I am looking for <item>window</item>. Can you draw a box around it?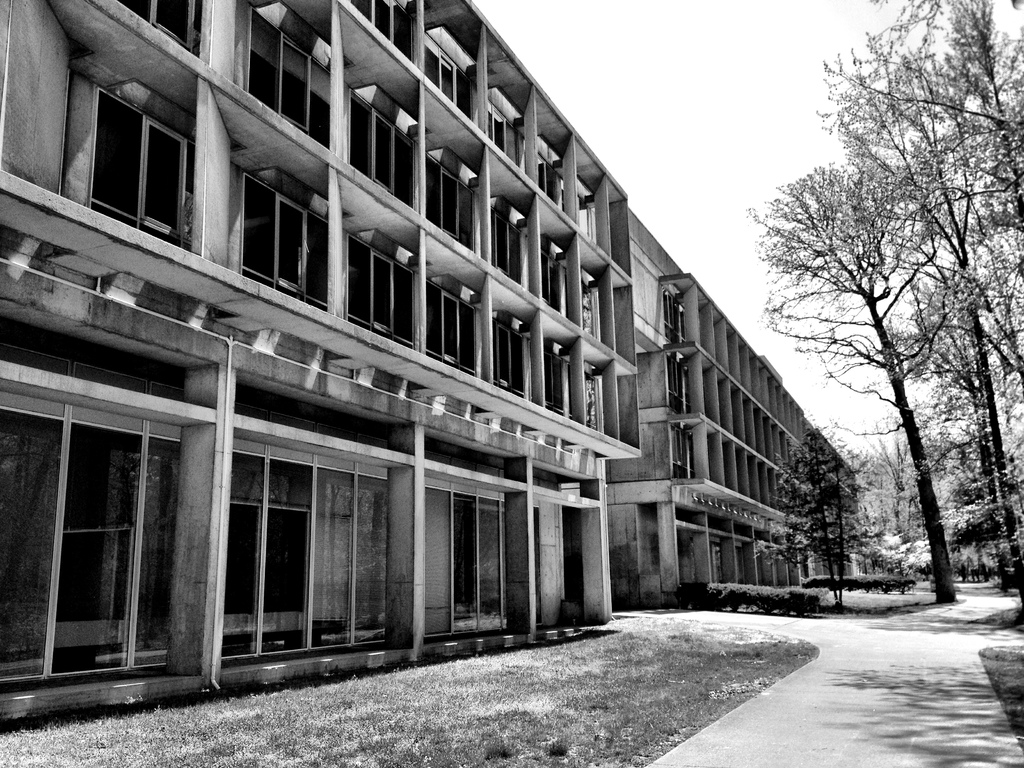
Sure, the bounding box is left=520, top=253, right=559, bottom=302.
